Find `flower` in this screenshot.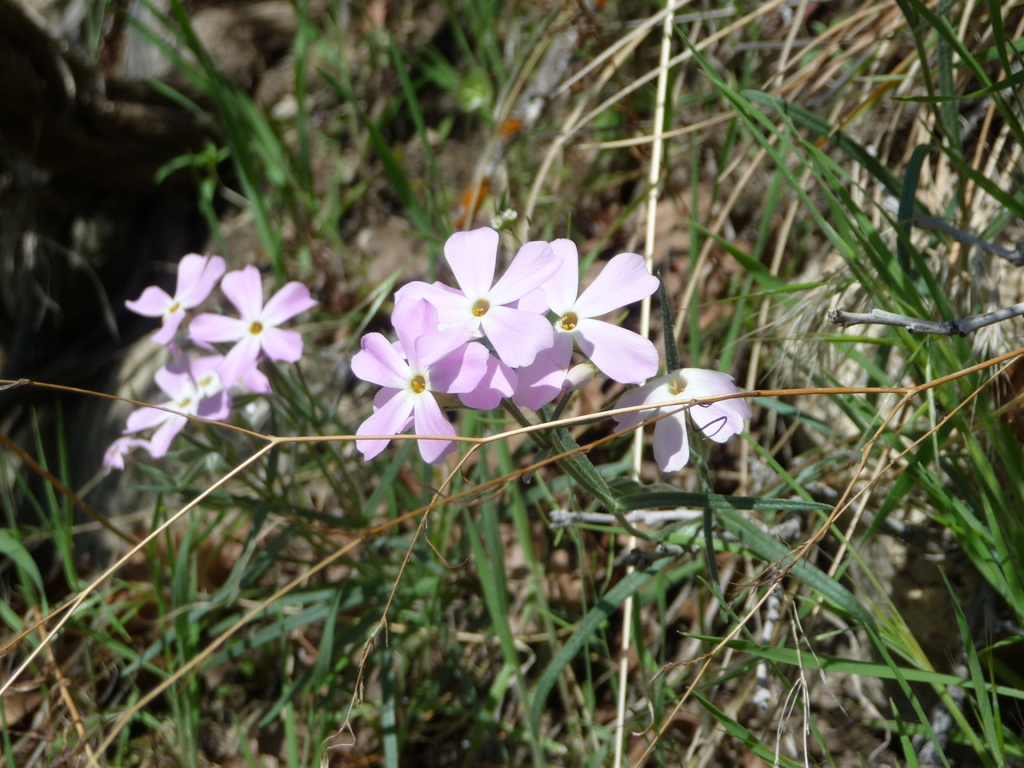
The bounding box for `flower` is l=351, t=294, r=490, b=466.
